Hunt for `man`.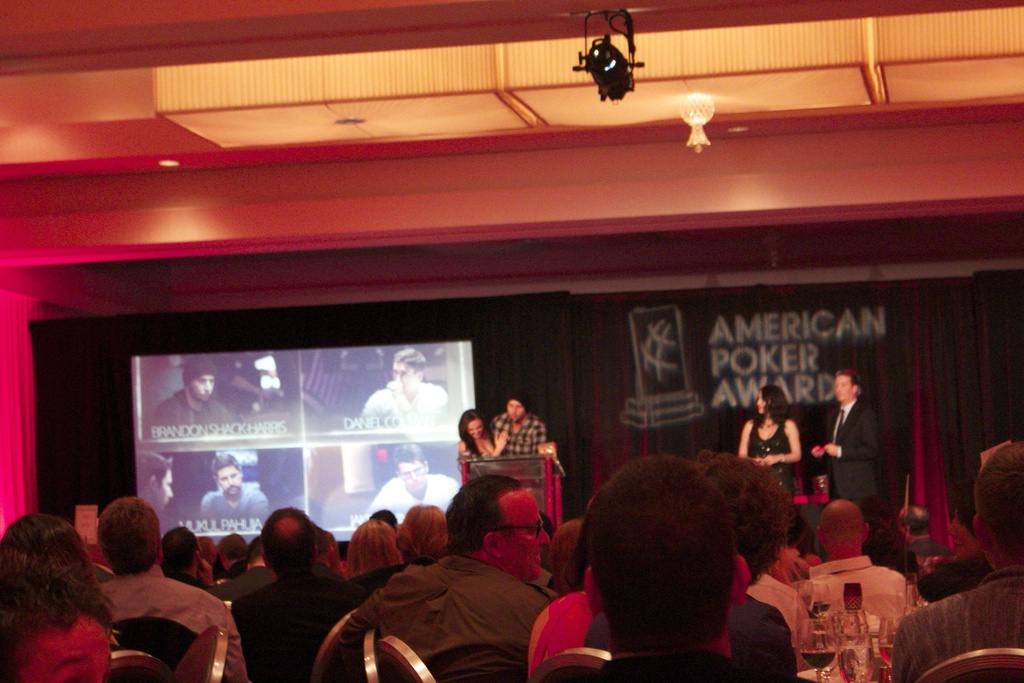
Hunted down at [x1=216, y1=539, x2=275, y2=598].
